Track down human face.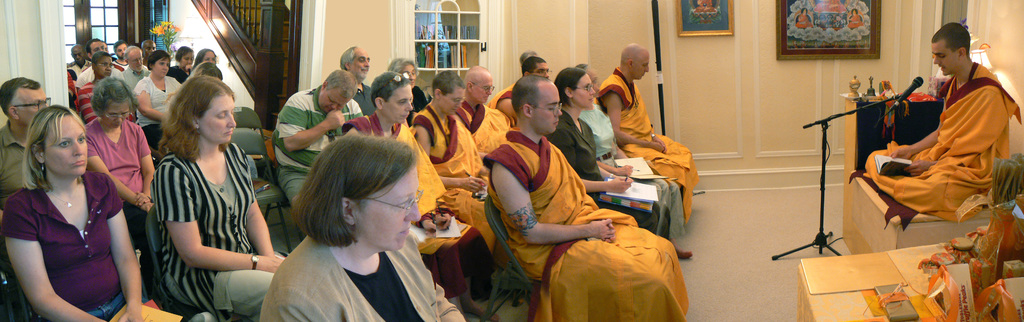
Tracked to 200:96:237:143.
